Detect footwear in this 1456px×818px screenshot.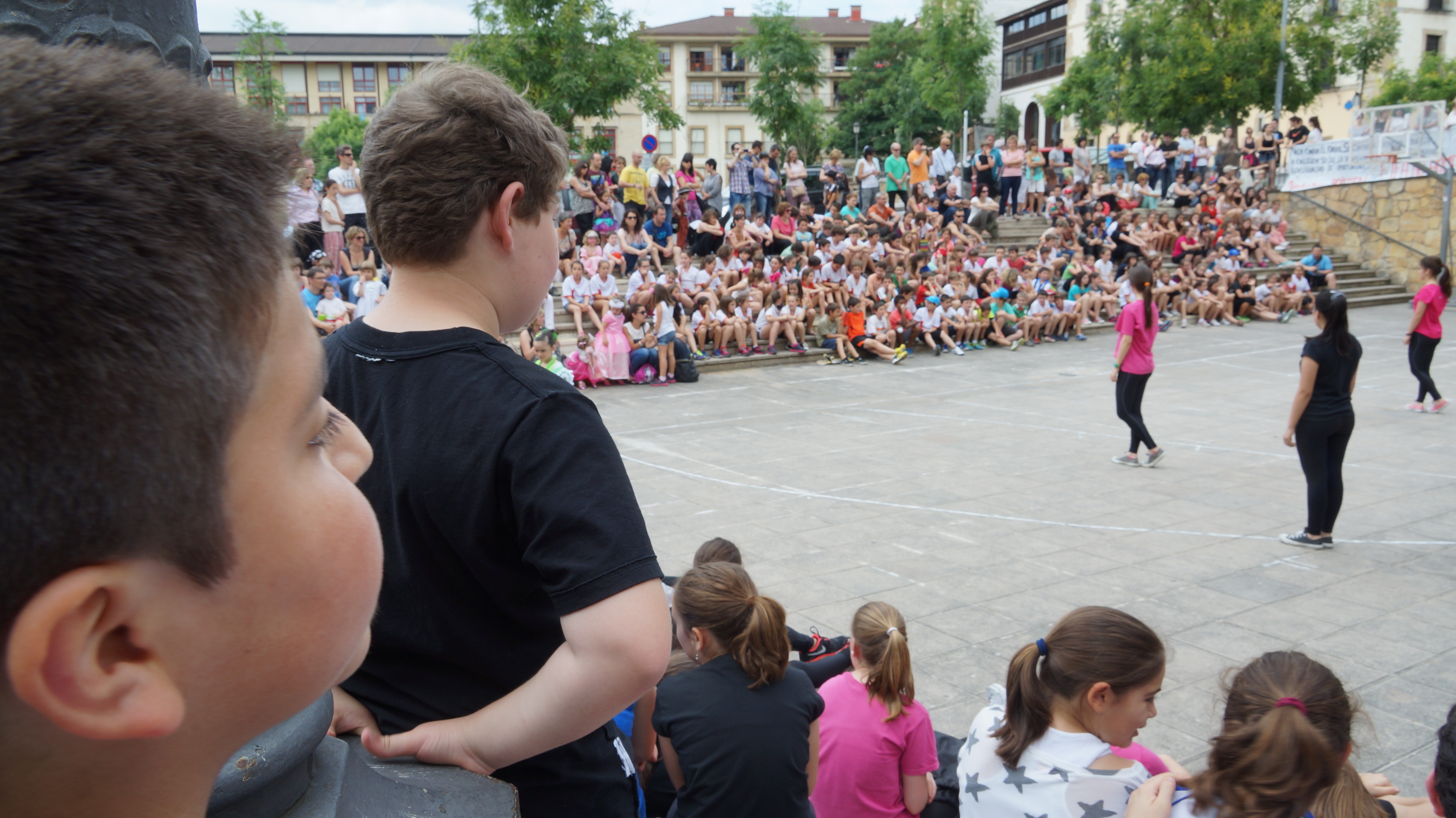
Detection: [304,98,309,102].
